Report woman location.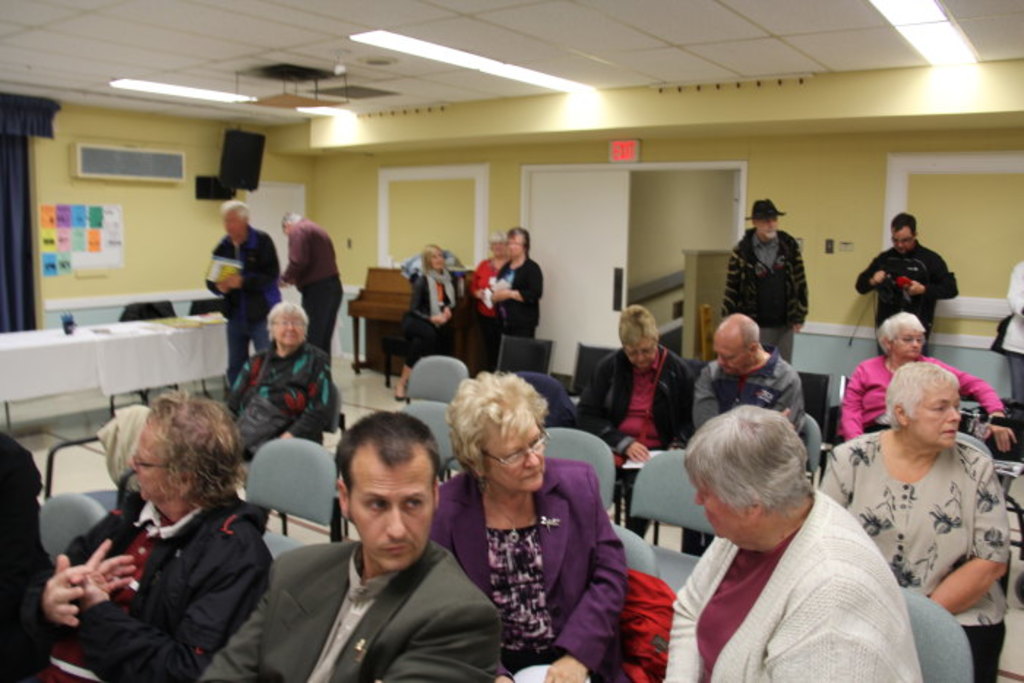
Report: crop(445, 370, 632, 677).
